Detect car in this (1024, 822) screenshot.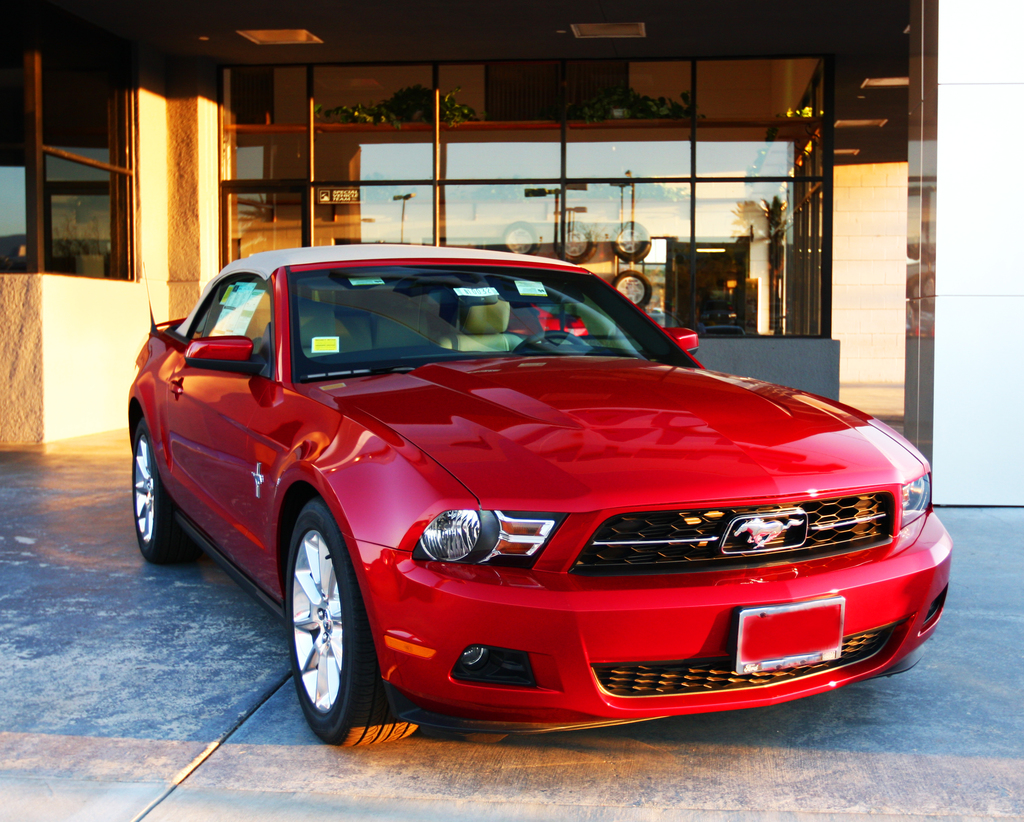
Detection: detection(116, 255, 961, 745).
